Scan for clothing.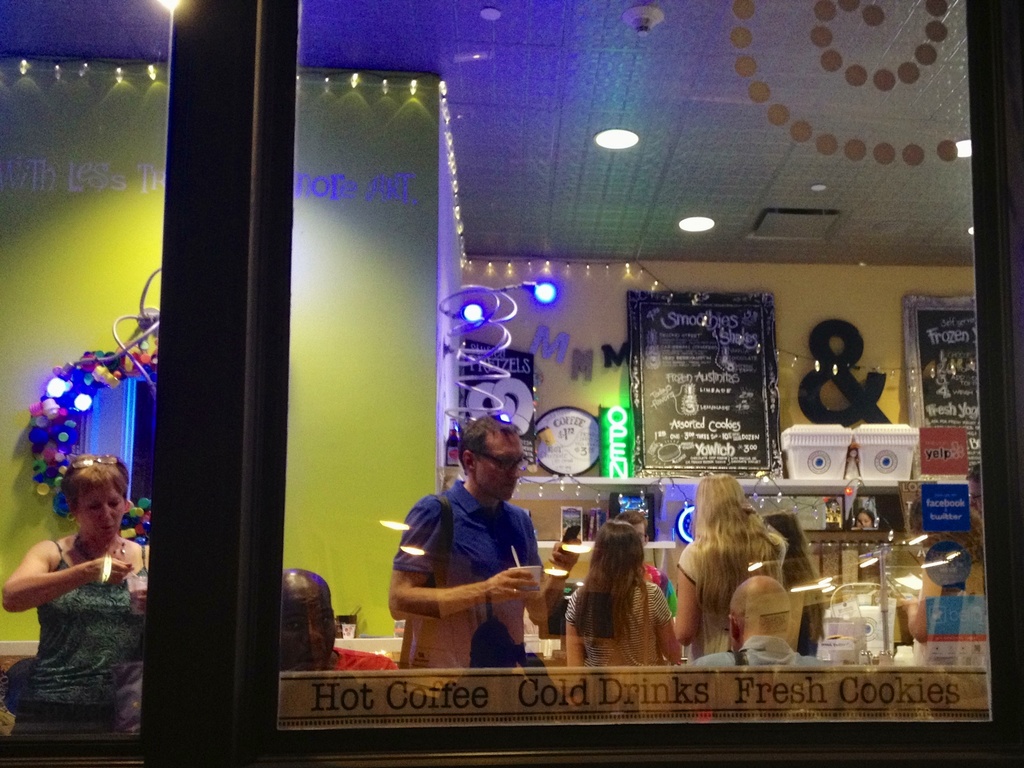
Scan result: pyautogui.locateOnScreen(678, 528, 786, 658).
